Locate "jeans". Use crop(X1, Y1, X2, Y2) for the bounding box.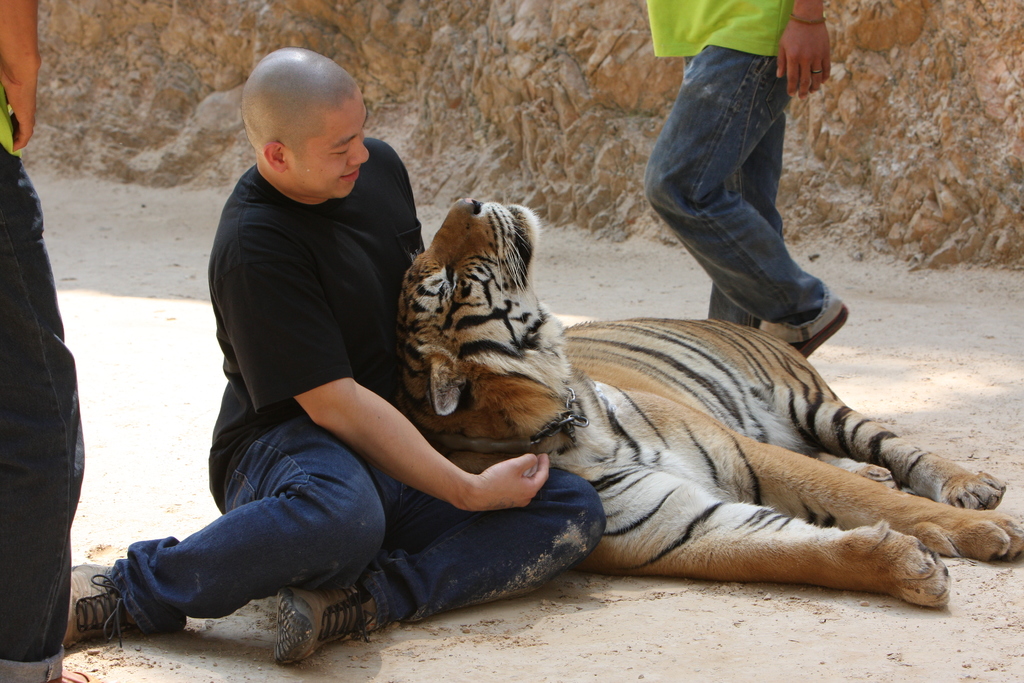
crop(630, 37, 846, 347).
